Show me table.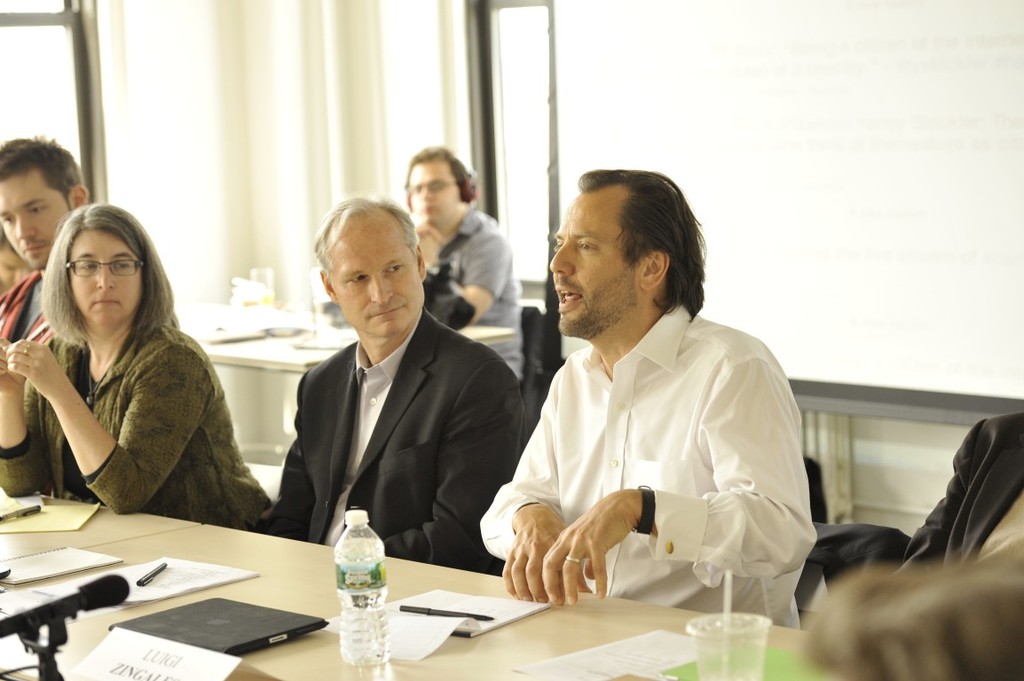
table is here: locate(1, 508, 646, 680).
